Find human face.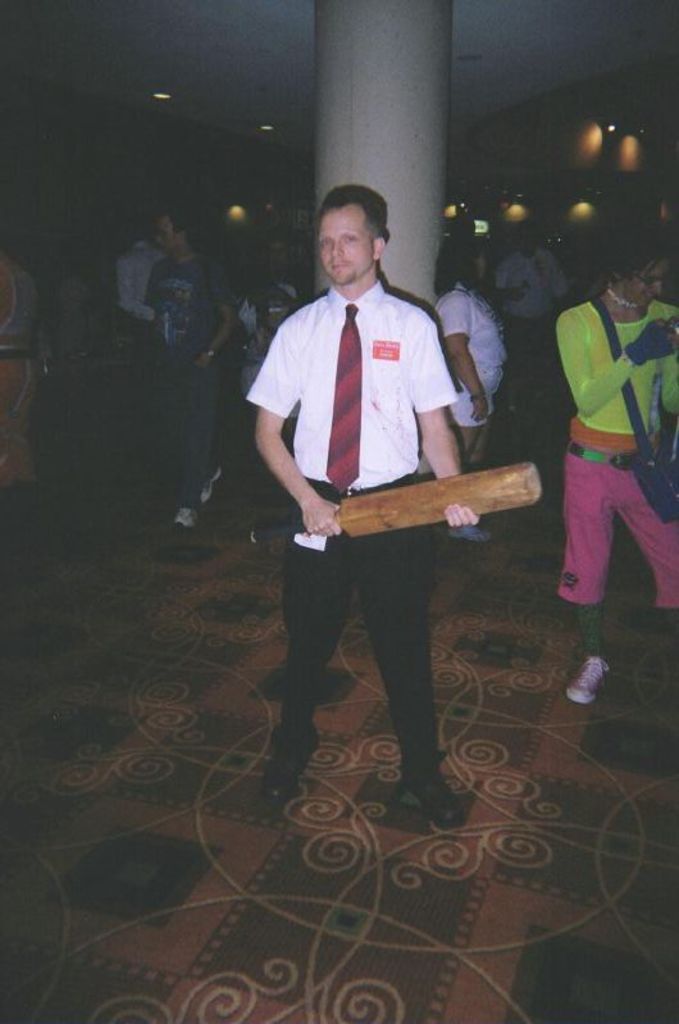
x1=319, y1=206, x2=373, y2=283.
